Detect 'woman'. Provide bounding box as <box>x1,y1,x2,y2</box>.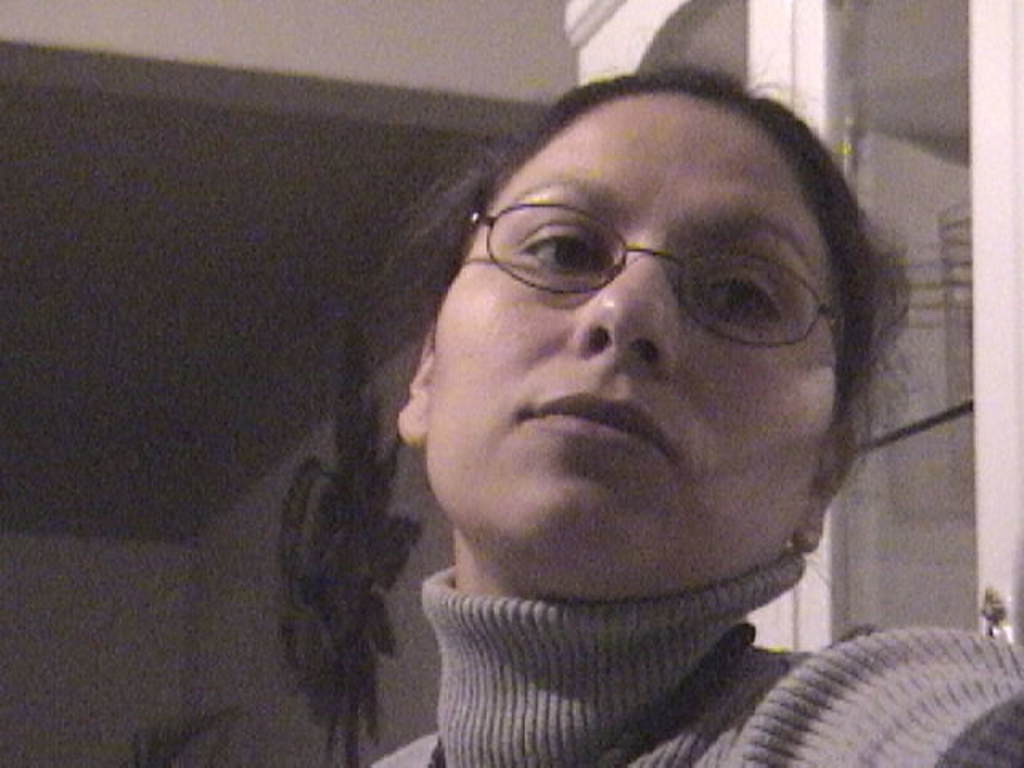
<box>357,45,1021,766</box>.
